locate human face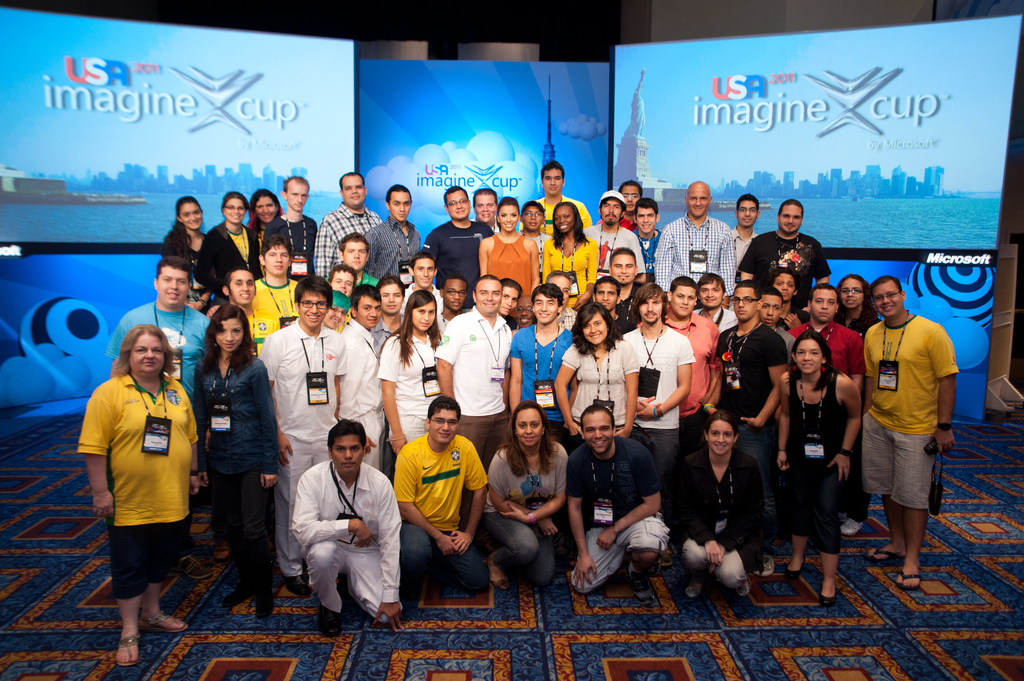
x1=698 y1=278 x2=723 y2=307
